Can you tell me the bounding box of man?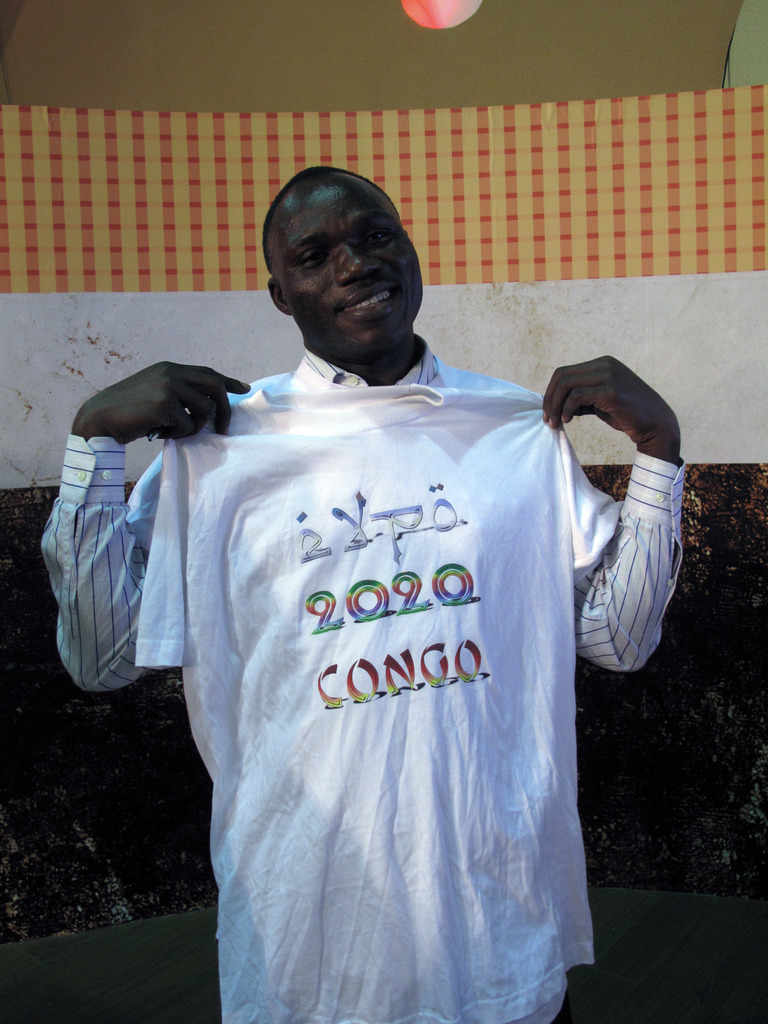
l=72, t=143, r=678, b=981.
